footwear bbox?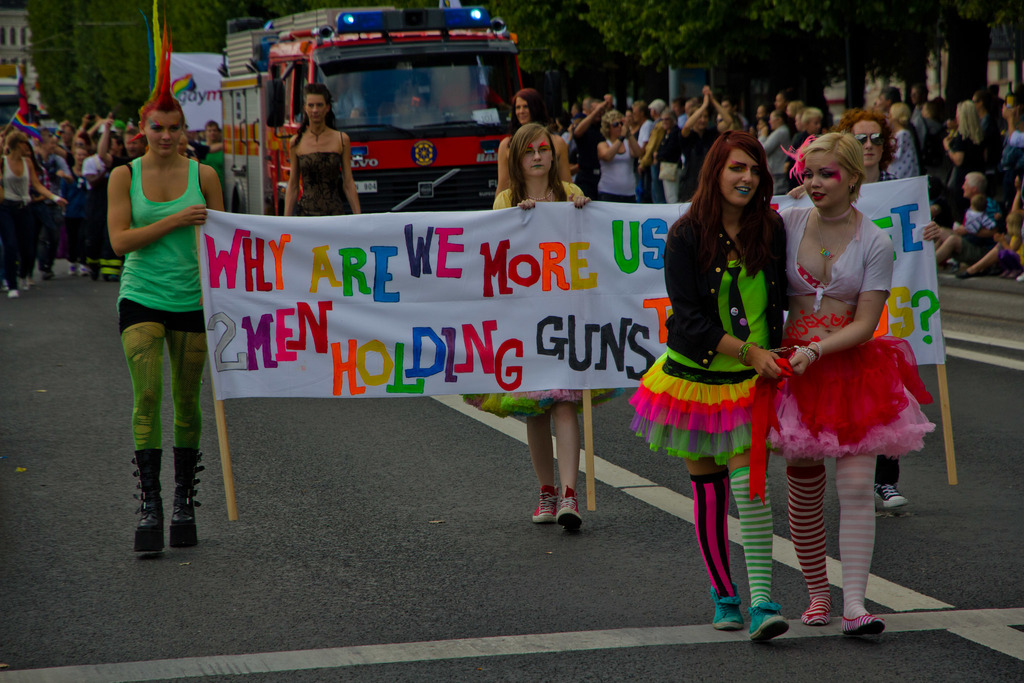
<region>532, 490, 558, 519</region>
